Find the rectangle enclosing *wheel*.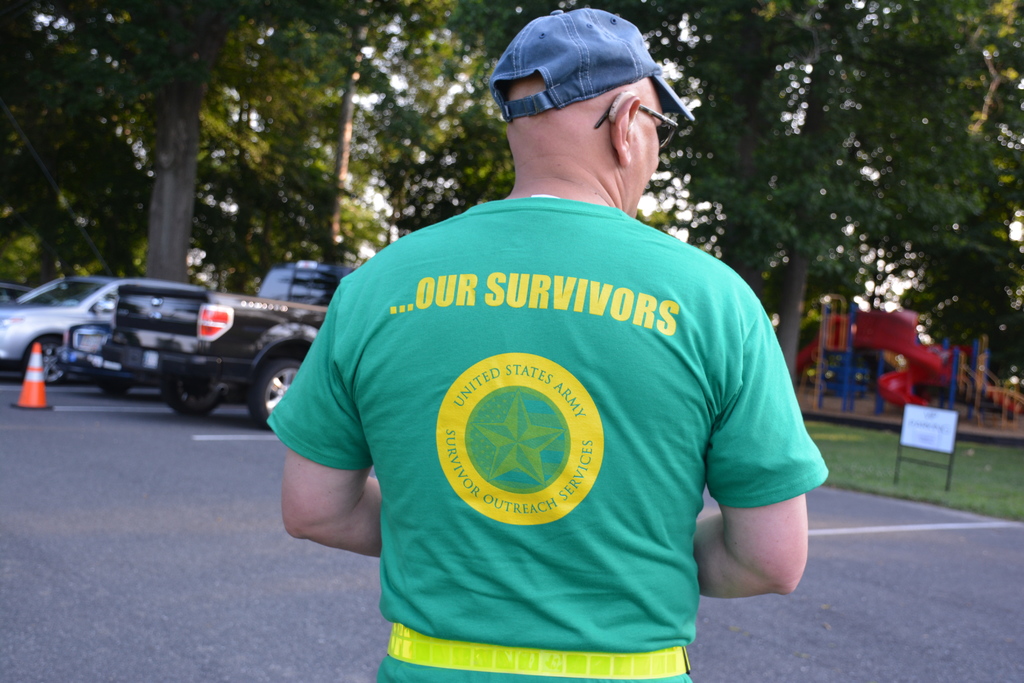
34,337,69,382.
